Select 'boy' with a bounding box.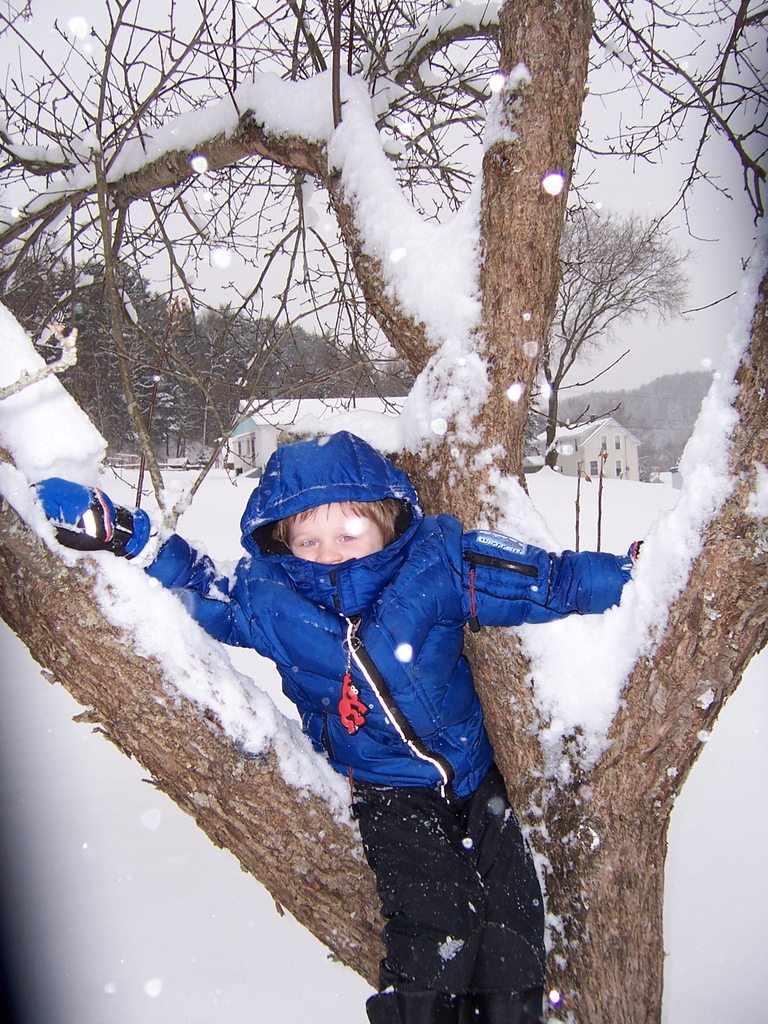
x1=25, y1=435, x2=644, y2=1023.
